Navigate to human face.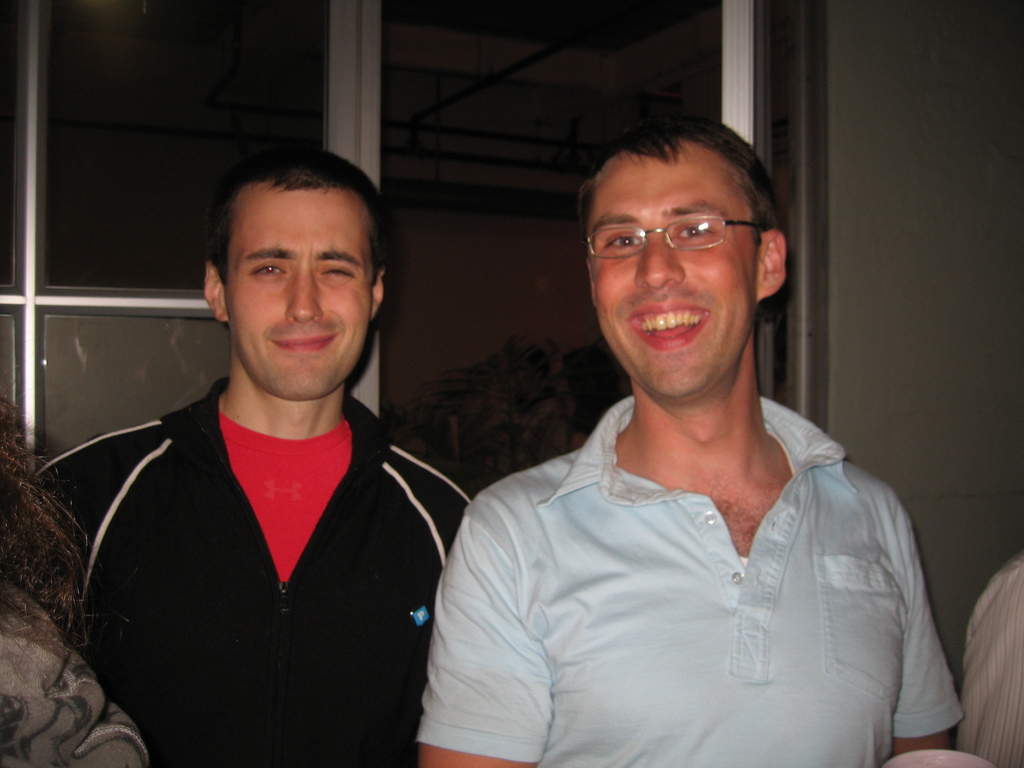
Navigation target: (left=595, top=161, right=755, bottom=398).
